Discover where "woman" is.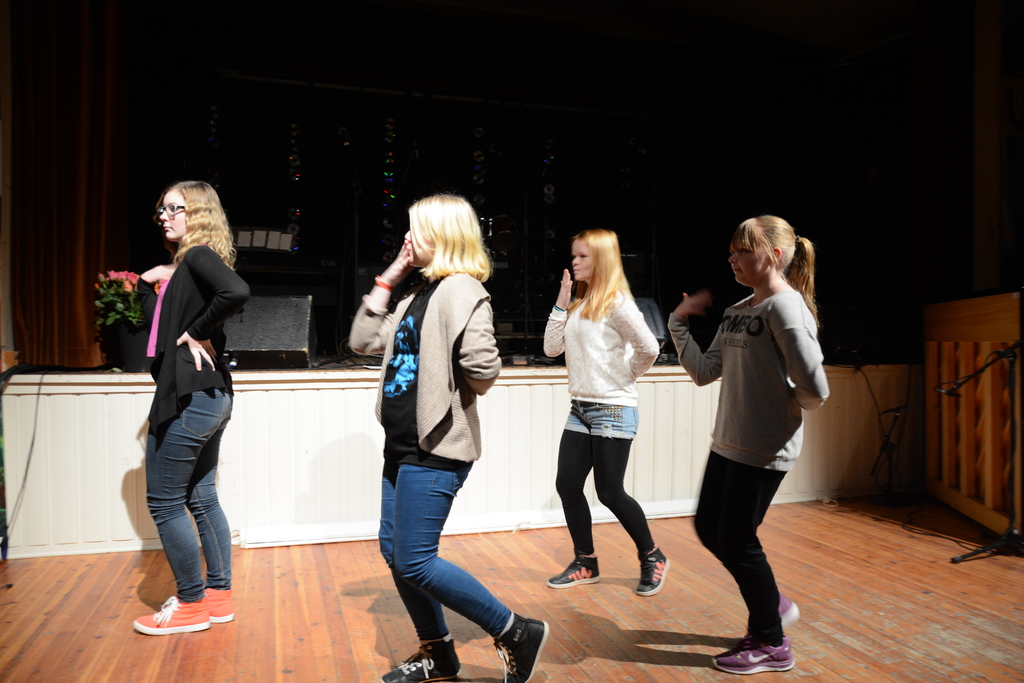
Discovered at 669/217/832/678.
